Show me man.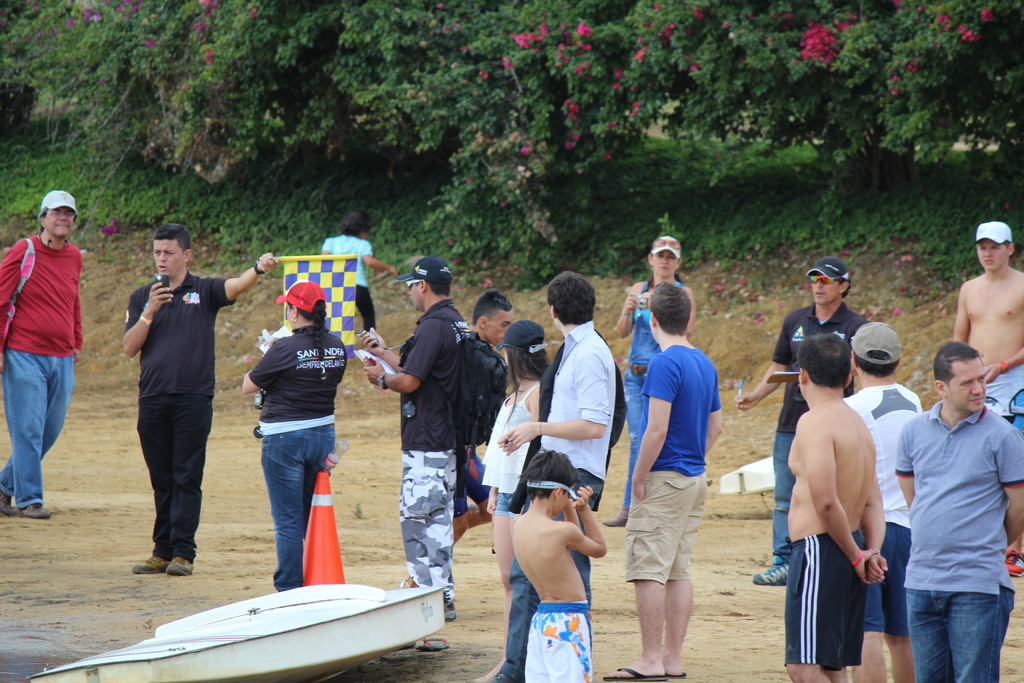
man is here: {"left": 600, "top": 281, "right": 723, "bottom": 682}.
